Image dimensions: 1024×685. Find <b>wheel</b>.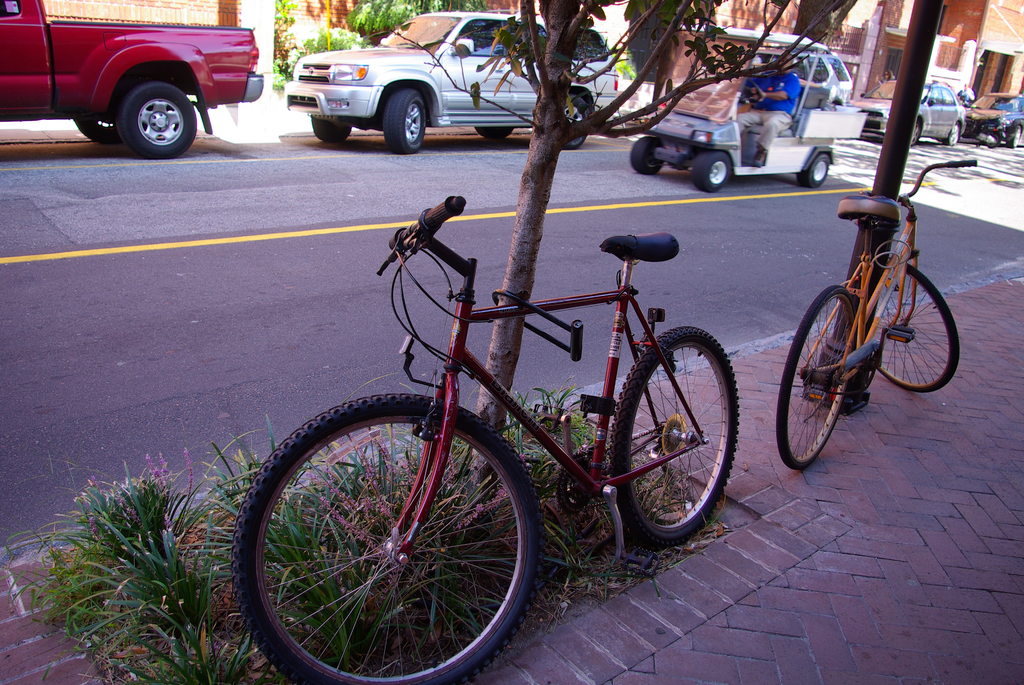
box=[1009, 129, 1021, 147].
